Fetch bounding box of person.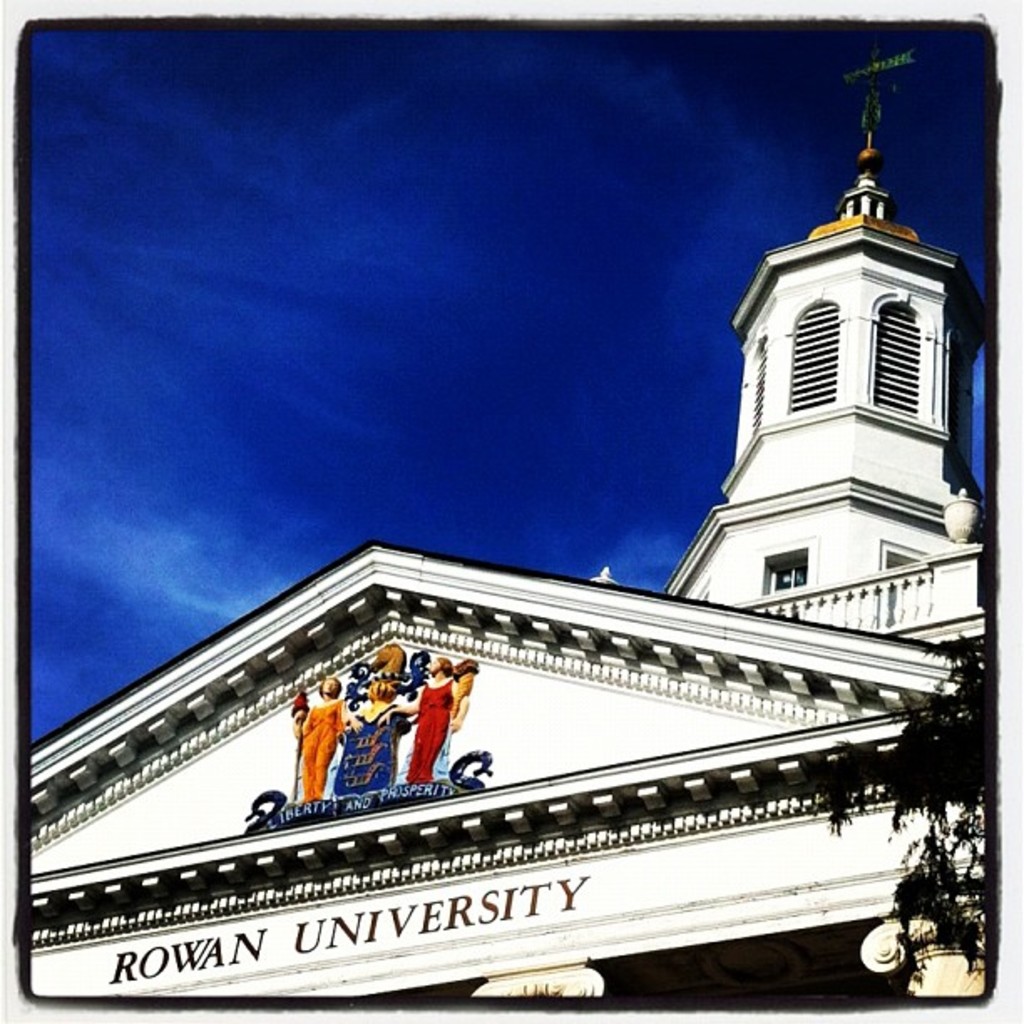
Bbox: [355,666,405,723].
